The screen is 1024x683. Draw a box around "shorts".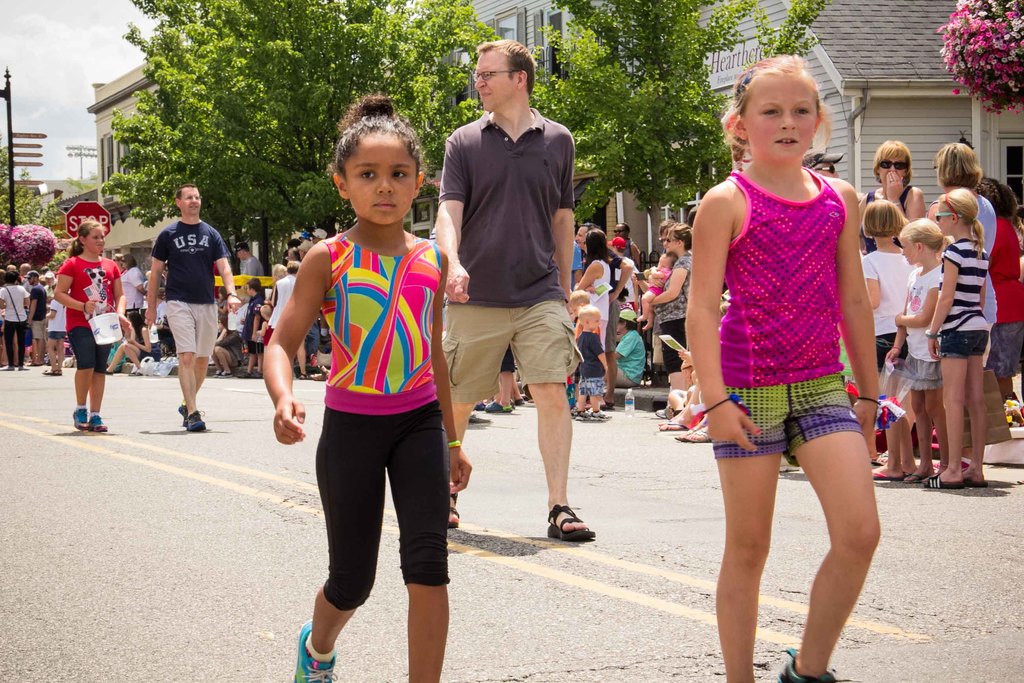
{"left": 610, "top": 367, "right": 632, "bottom": 386}.
